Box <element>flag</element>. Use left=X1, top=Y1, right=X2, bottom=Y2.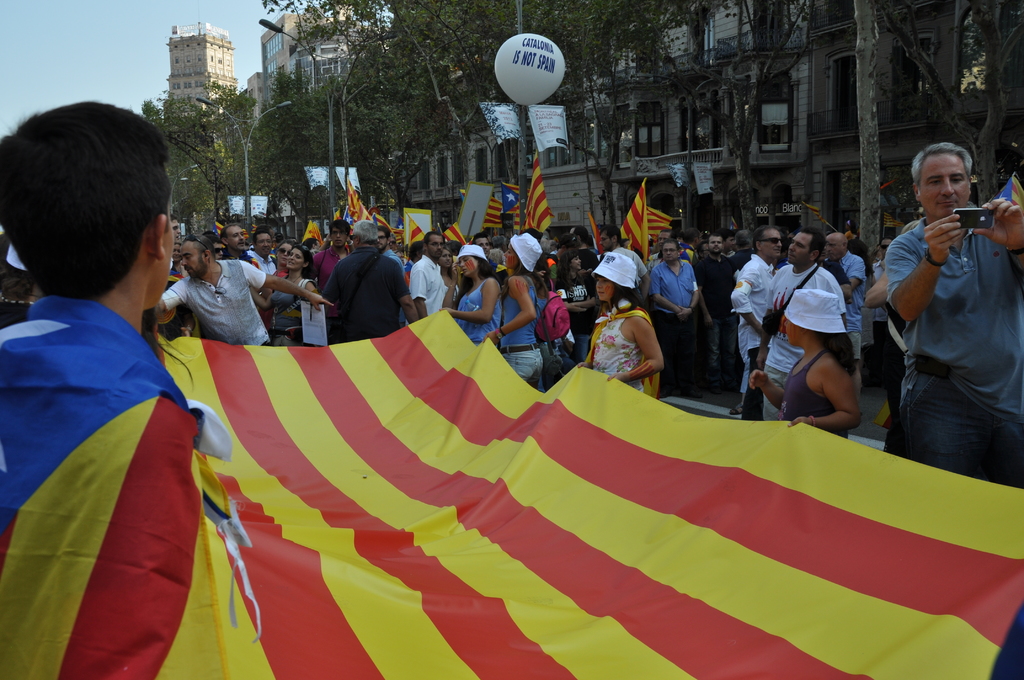
left=213, top=223, right=221, bottom=236.
